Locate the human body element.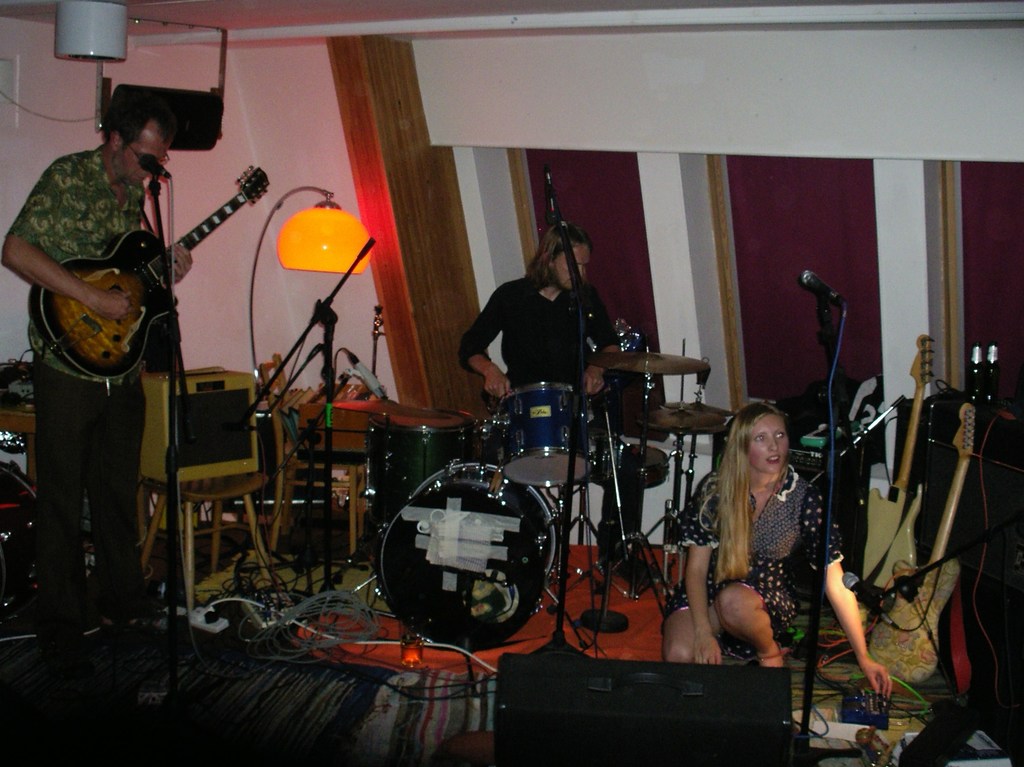
Element bbox: (457, 267, 628, 573).
